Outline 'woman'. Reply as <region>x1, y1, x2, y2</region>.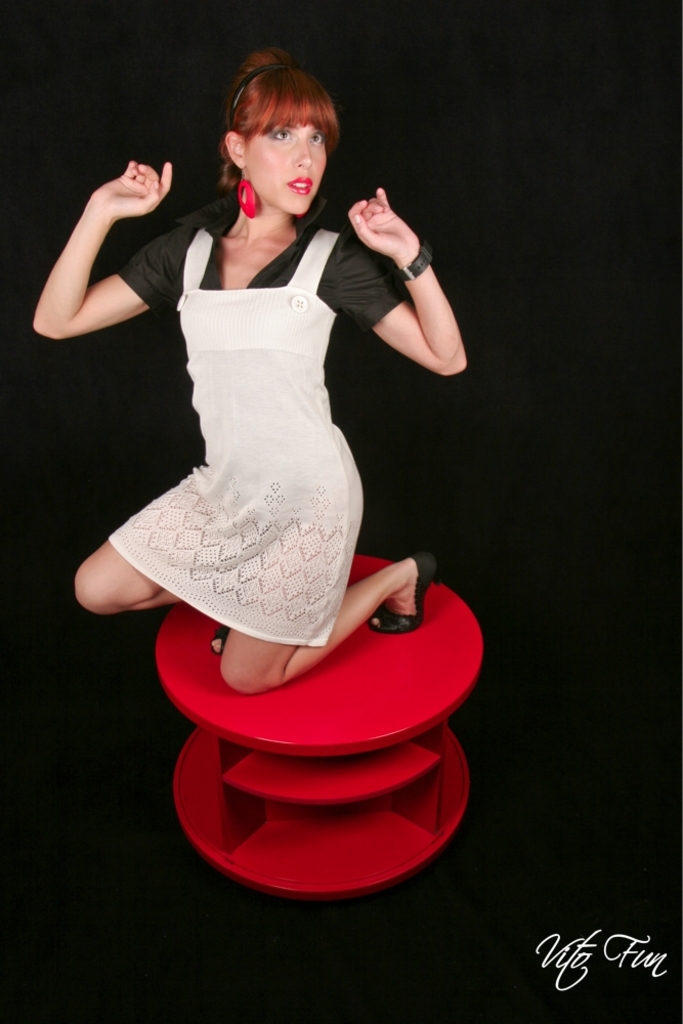
<region>29, 43, 465, 692</region>.
